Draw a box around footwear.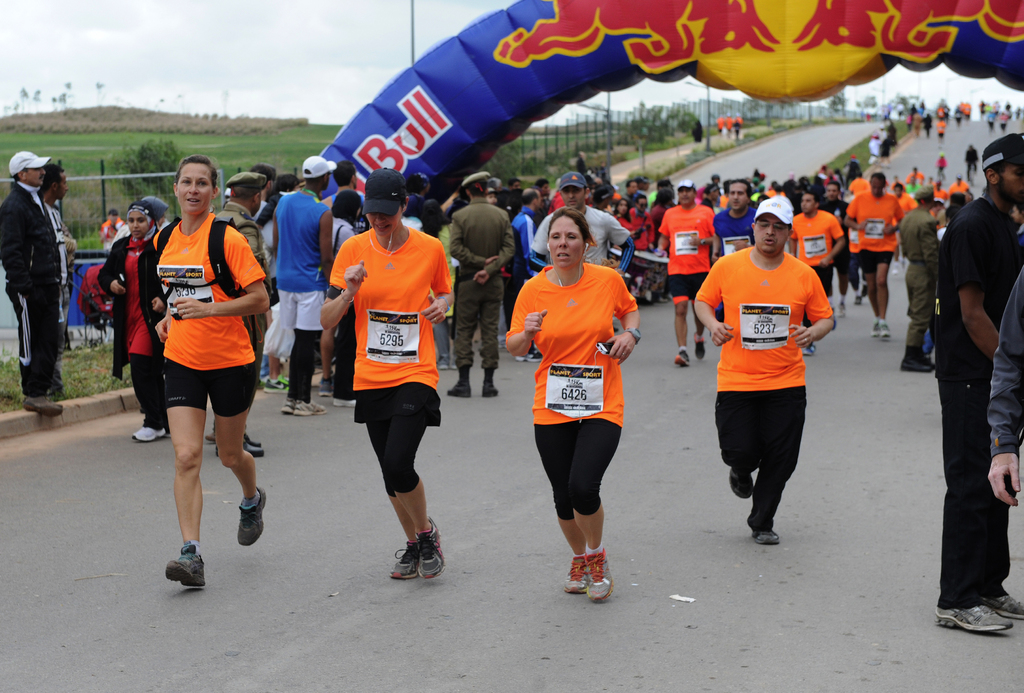
(480,365,501,402).
